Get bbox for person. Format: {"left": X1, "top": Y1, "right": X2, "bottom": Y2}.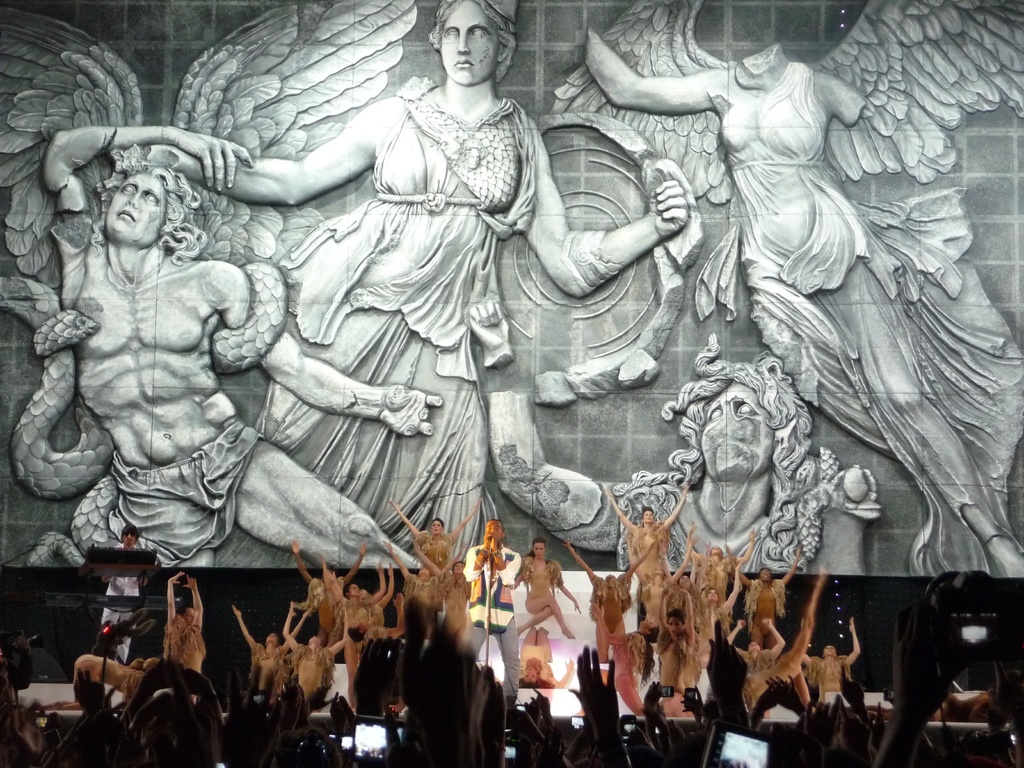
{"left": 595, "top": 476, "right": 696, "bottom": 626}.
